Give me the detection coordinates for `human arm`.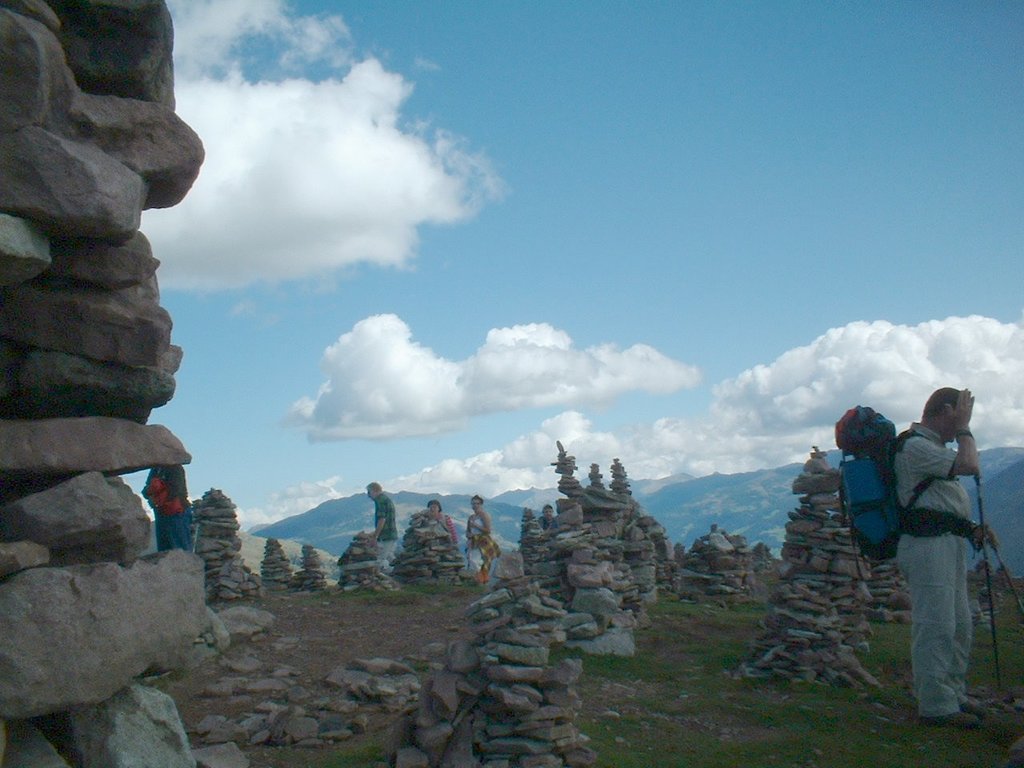
detection(370, 502, 387, 538).
